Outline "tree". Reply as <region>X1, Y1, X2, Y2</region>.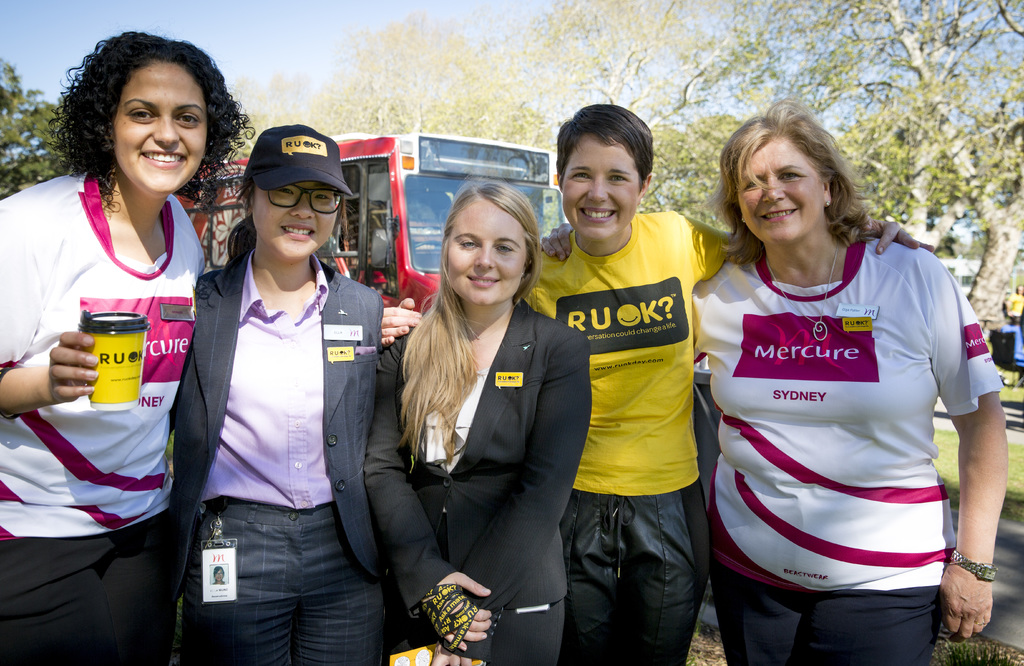
<region>1, 60, 75, 202</region>.
